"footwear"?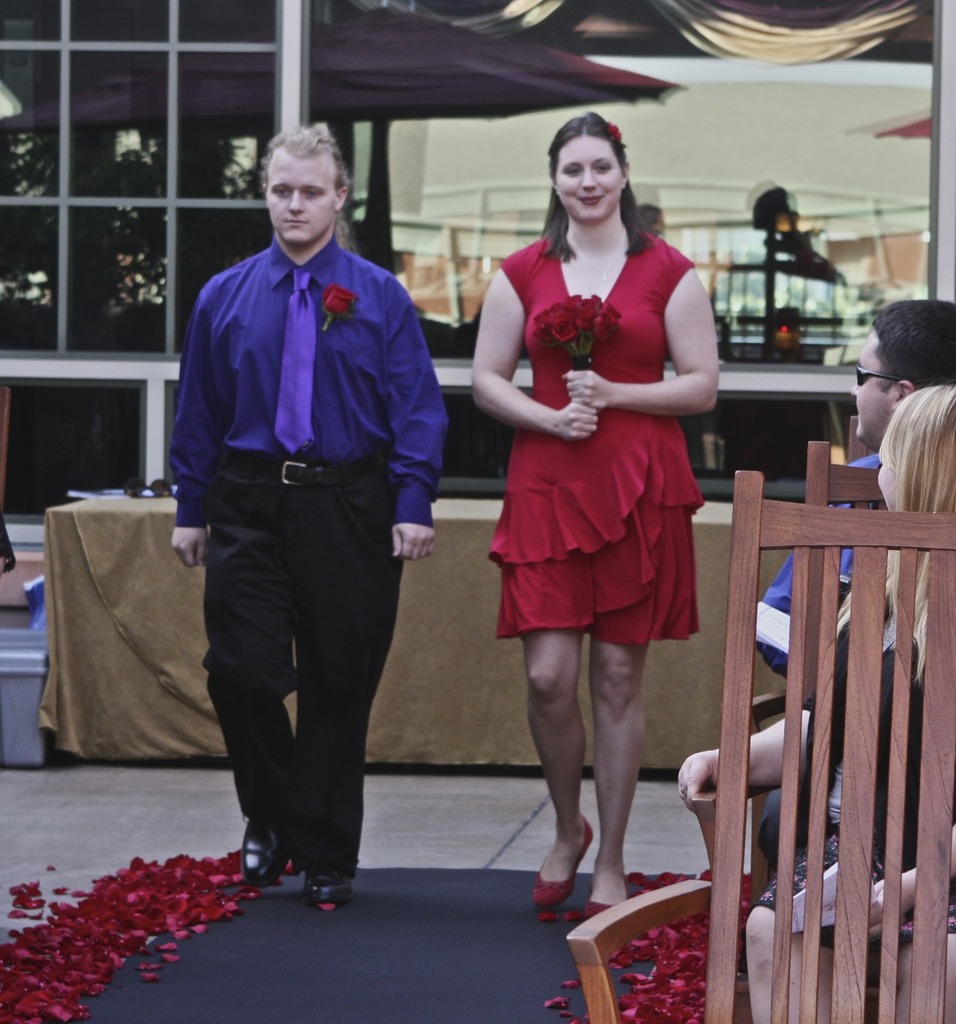
(233,815,302,882)
